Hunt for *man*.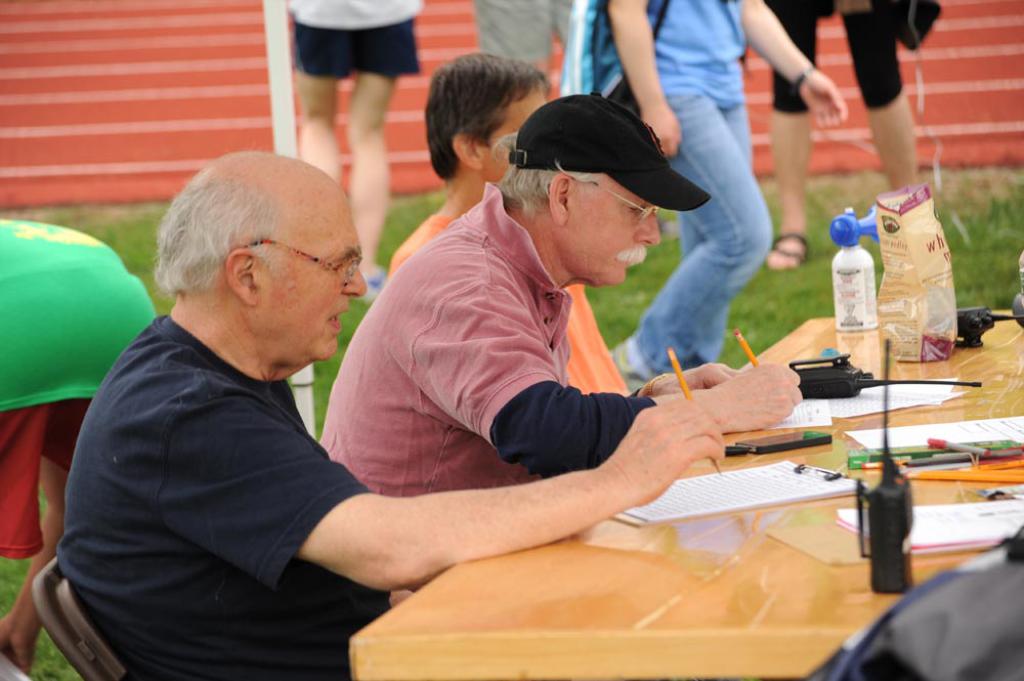
Hunted down at l=604, t=0, r=848, b=389.
